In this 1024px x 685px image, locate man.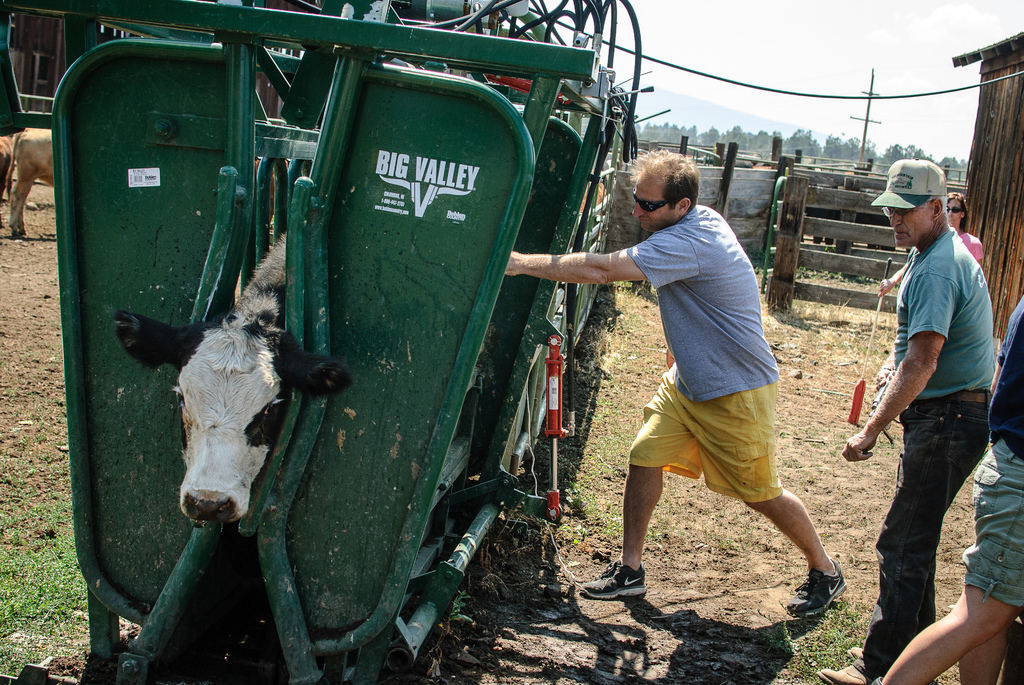
Bounding box: BBox(819, 158, 996, 684).
